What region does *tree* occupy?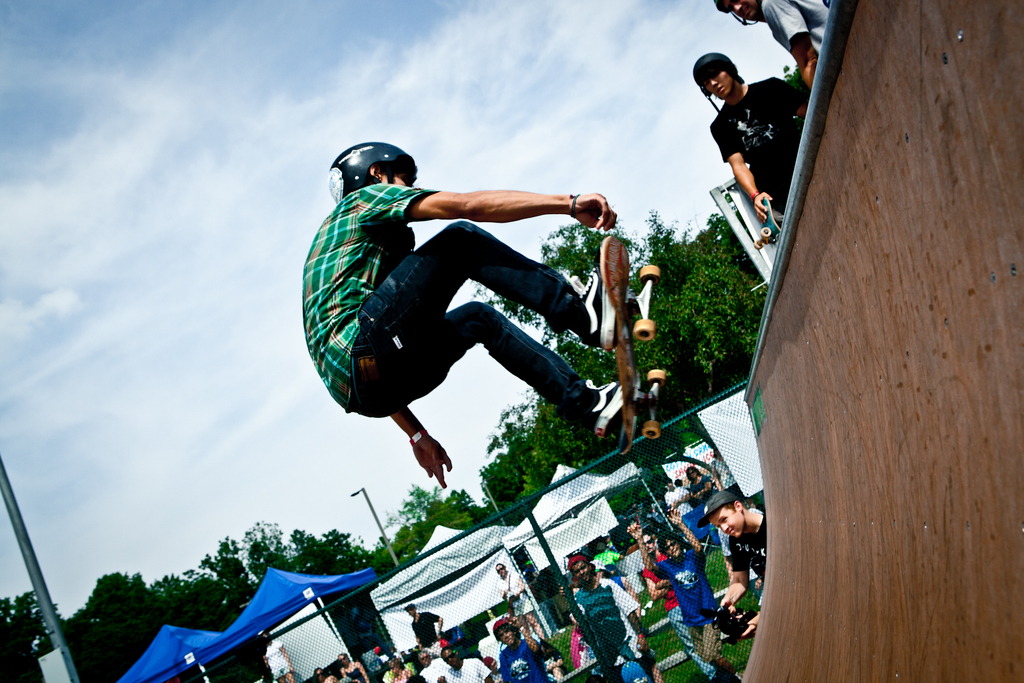
pyautogui.locateOnScreen(234, 511, 305, 590).
